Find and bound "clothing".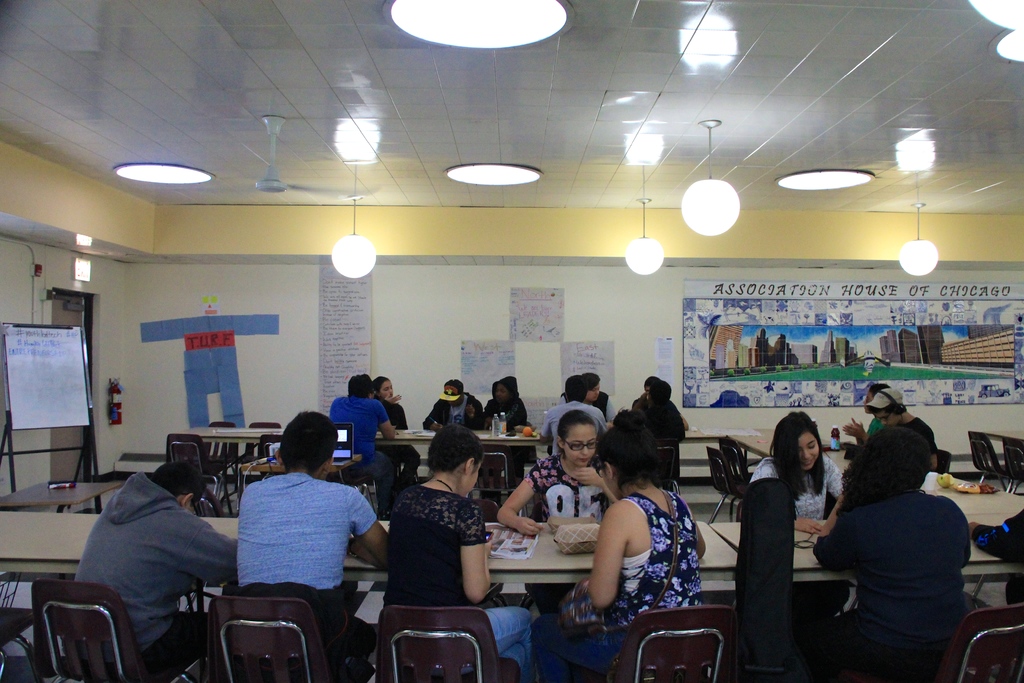
Bound: <region>74, 471, 234, 682</region>.
